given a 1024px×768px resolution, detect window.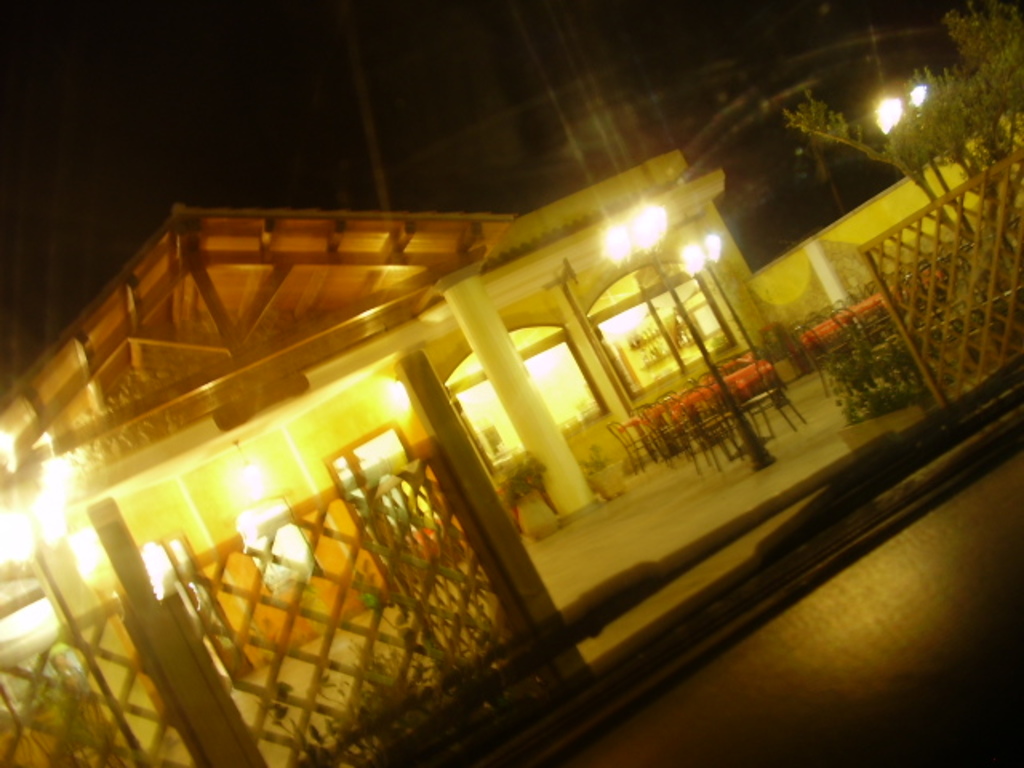
region(584, 259, 762, 411).
